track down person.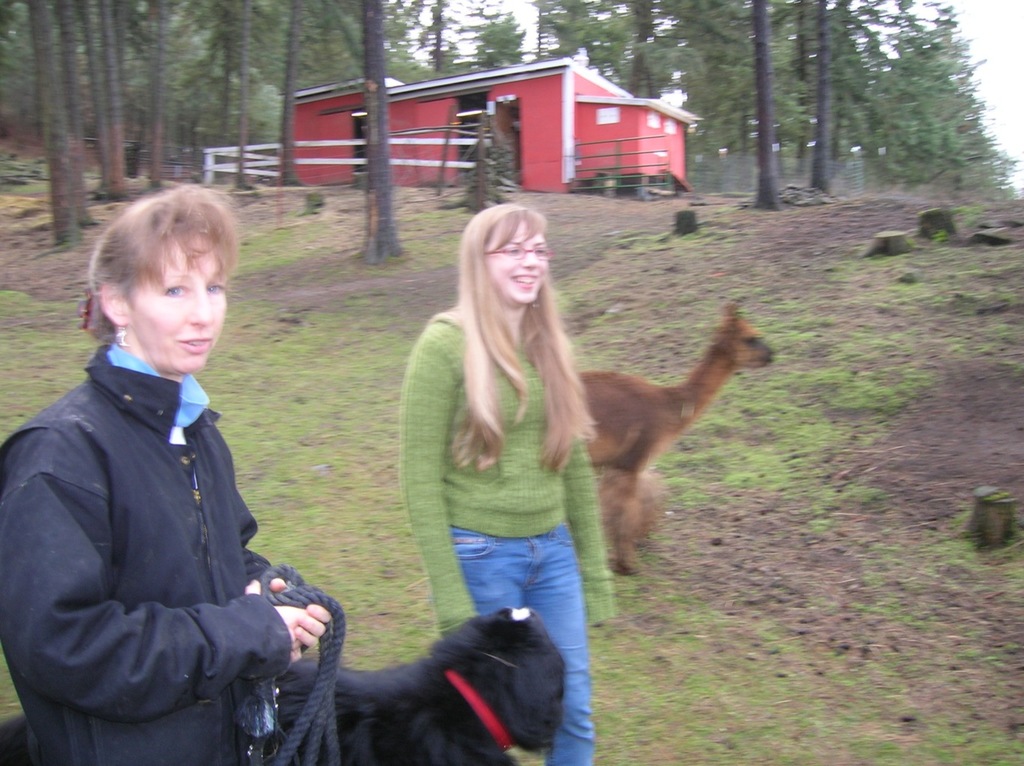
Tracked to BBox(396, 198, 614, 765).
